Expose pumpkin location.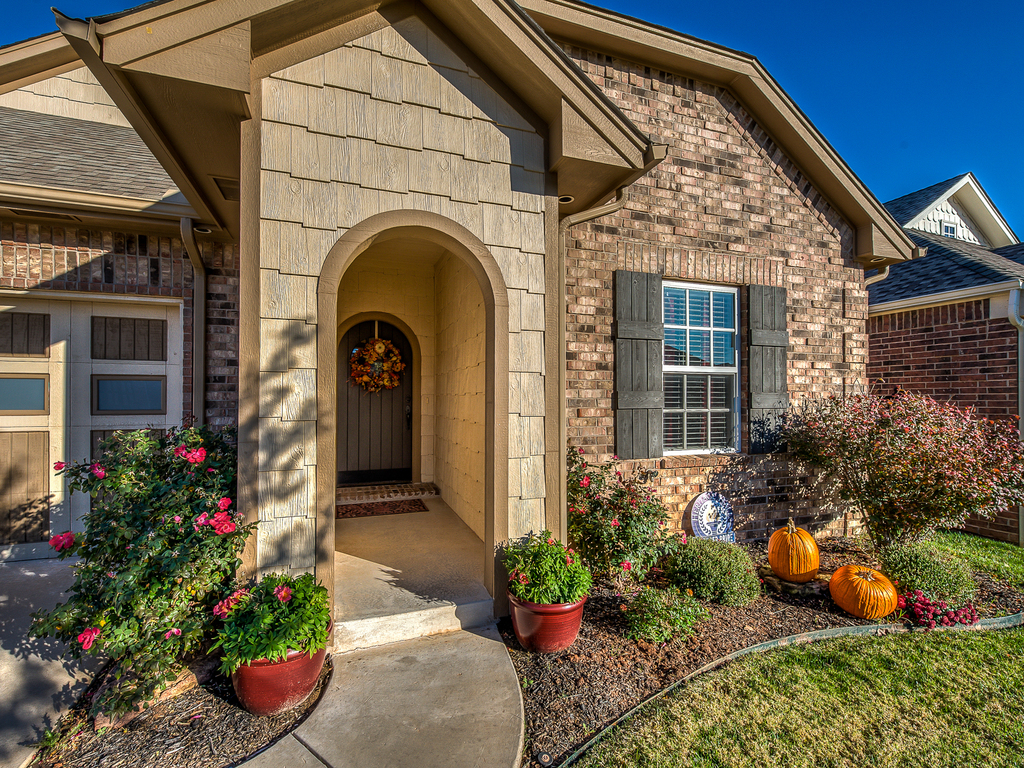
Exposed at (left=764, top=511, right=829, bottom=577).
